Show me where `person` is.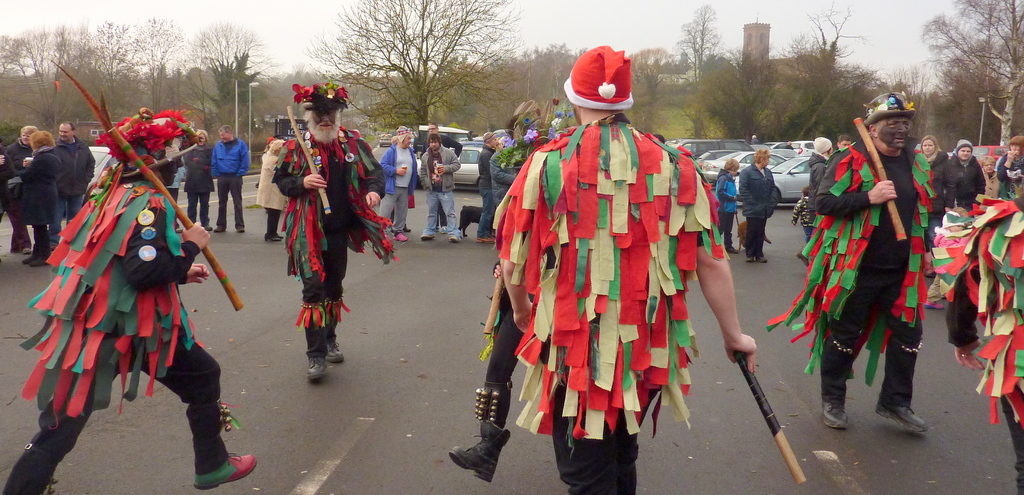
`person` is at <box>474,128,504,248</box>.
